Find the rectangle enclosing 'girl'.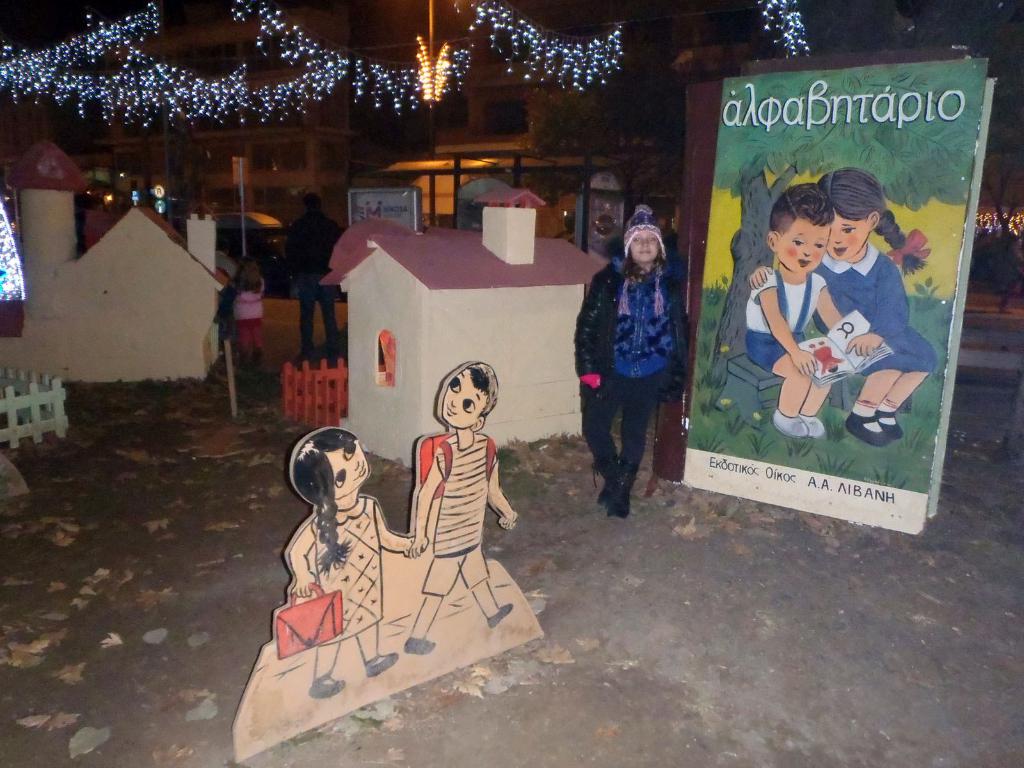
[left=285, top=428, right=417, bottom=699].
